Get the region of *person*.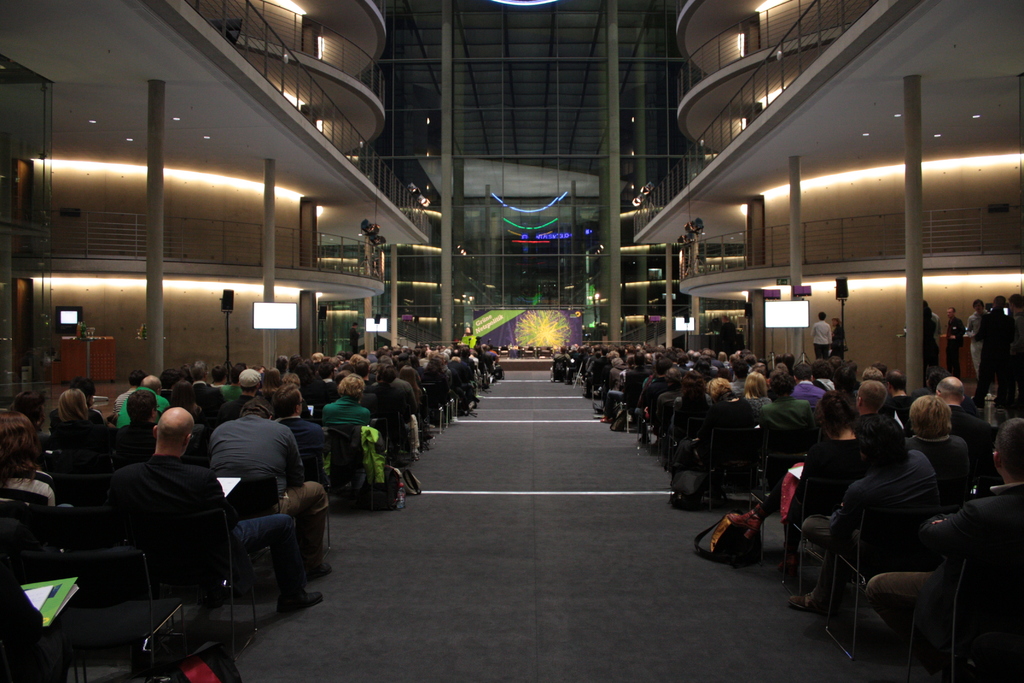
locate(198, 359, 212, 381).
